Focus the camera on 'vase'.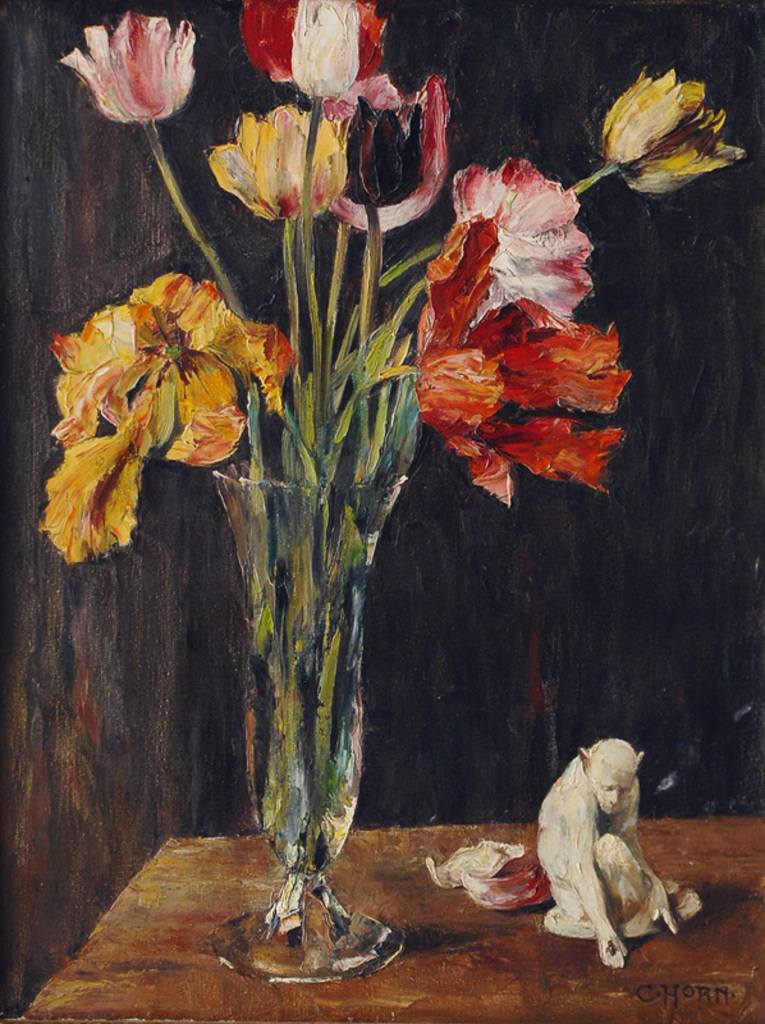
Focus region: bbox(206, 447, 407, 987).
